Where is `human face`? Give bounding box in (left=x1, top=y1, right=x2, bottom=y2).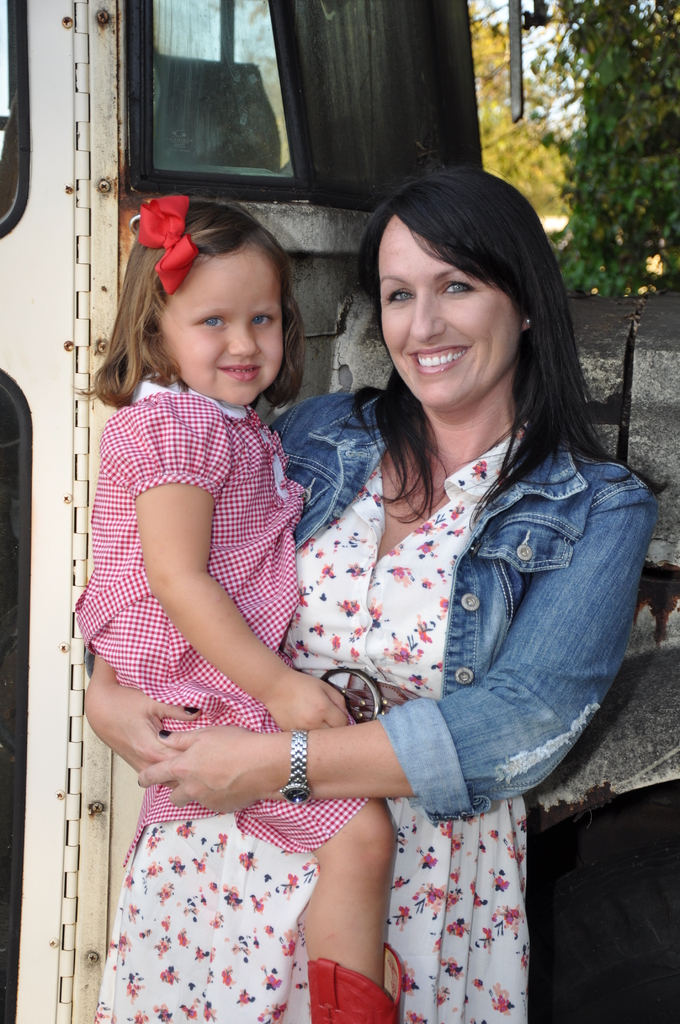
(left=373, top=214, right=522, bottom=420).
